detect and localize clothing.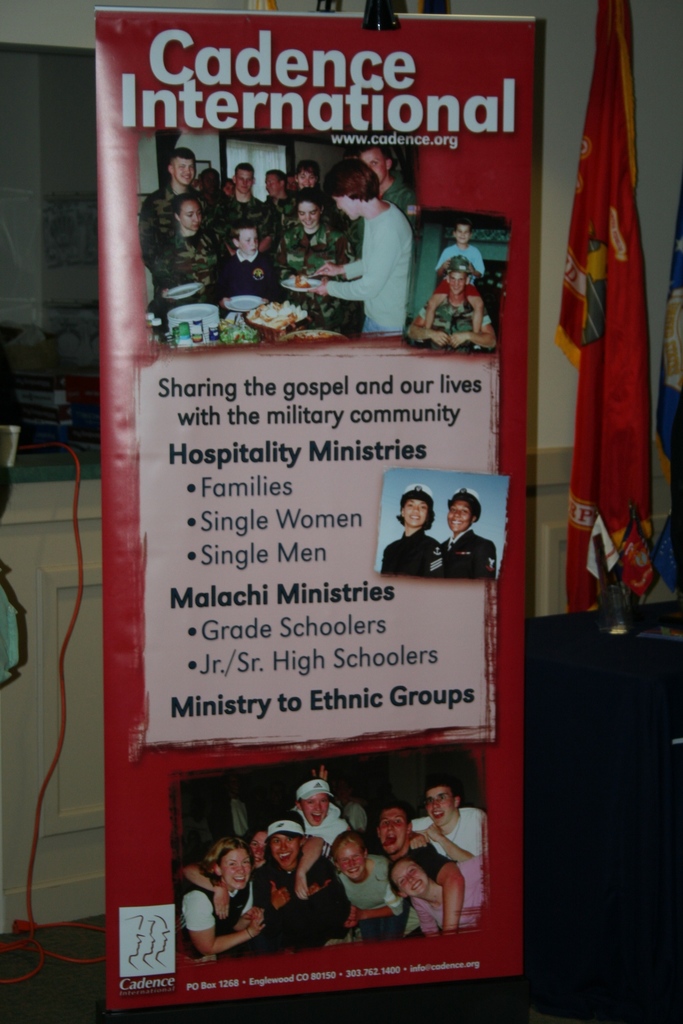
Localized at region(331, 853, 445, 963).
